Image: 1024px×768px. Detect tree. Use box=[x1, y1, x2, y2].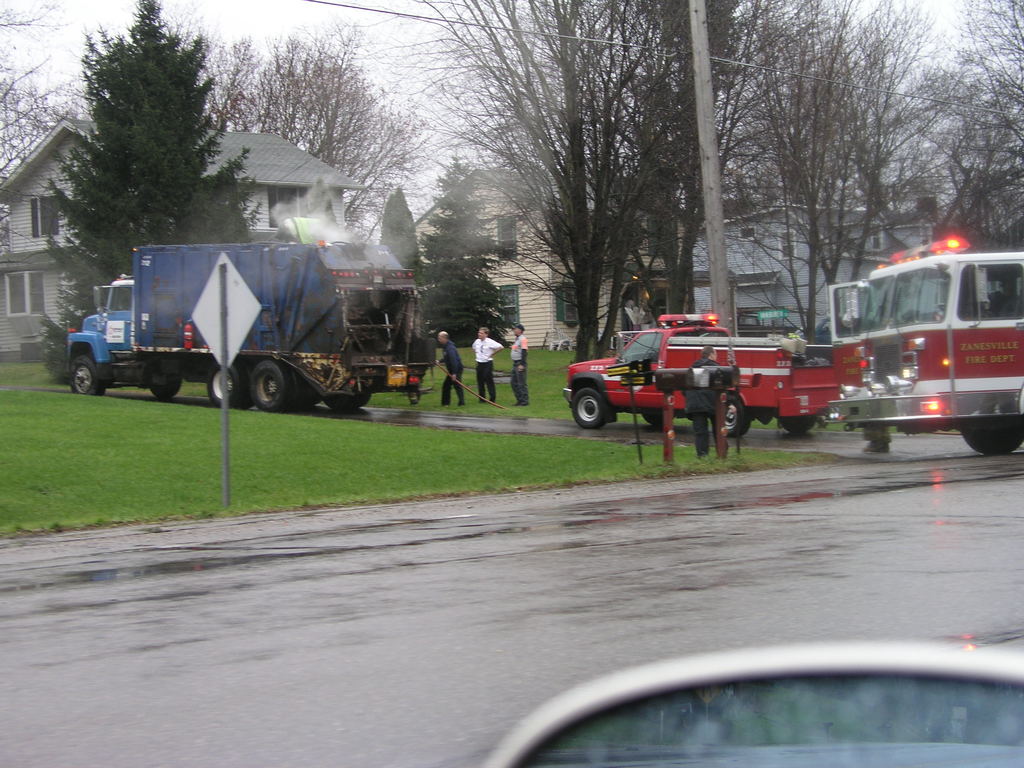
box=[0, 5, 79, 182].
